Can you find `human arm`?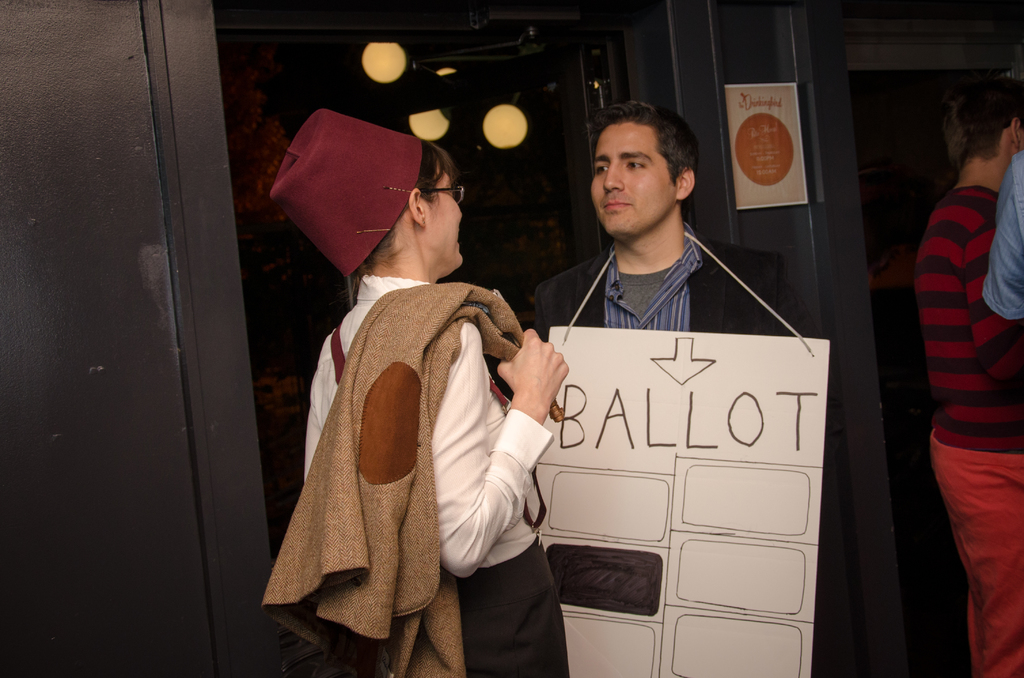
Yes, bounding box: 423, 321, 568, 577.
